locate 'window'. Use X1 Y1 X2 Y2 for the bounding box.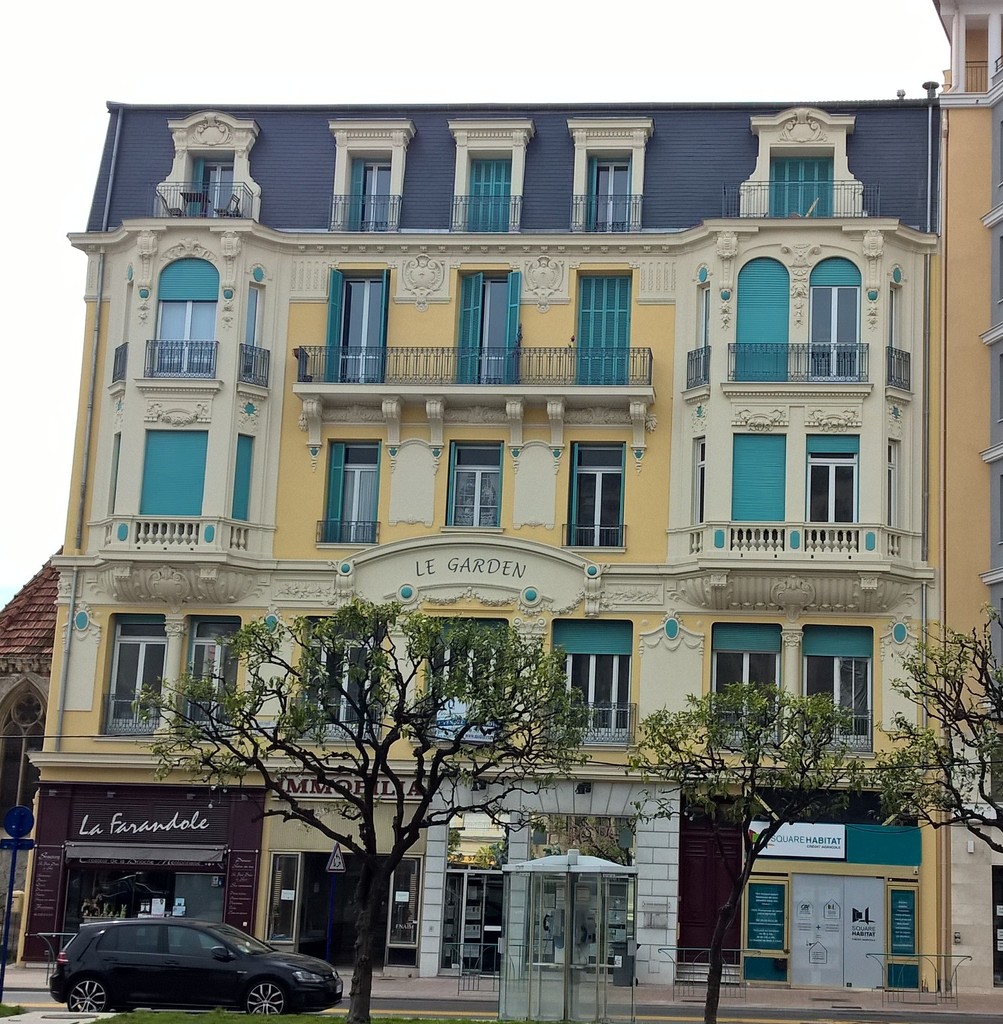
427 613 509 737.
